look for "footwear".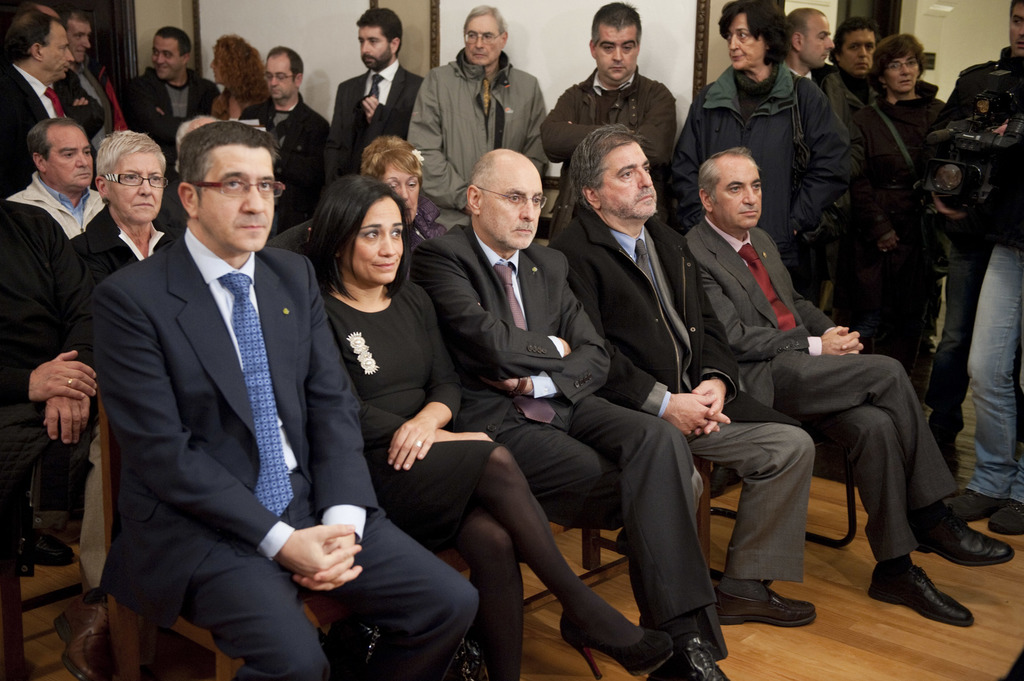
Found: x1=927 y1=442 x2=956 y2=474.
